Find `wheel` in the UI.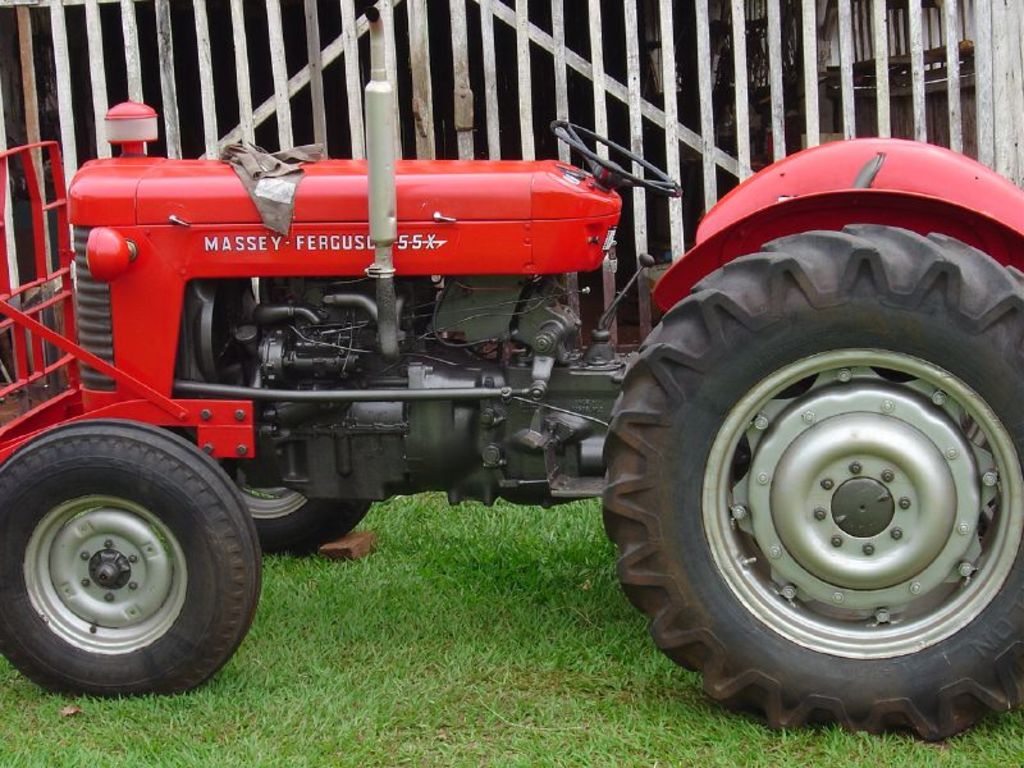
UI element at detection(14, 425, 253, 700).
